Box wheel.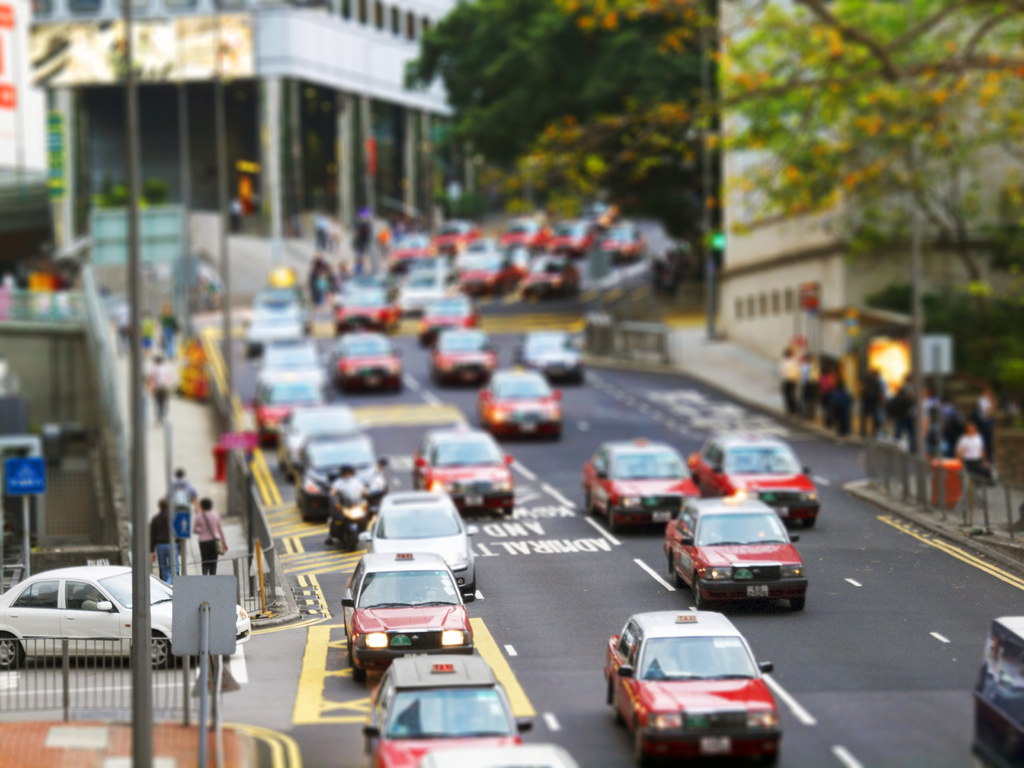
region(153, 637, 173, 665).
